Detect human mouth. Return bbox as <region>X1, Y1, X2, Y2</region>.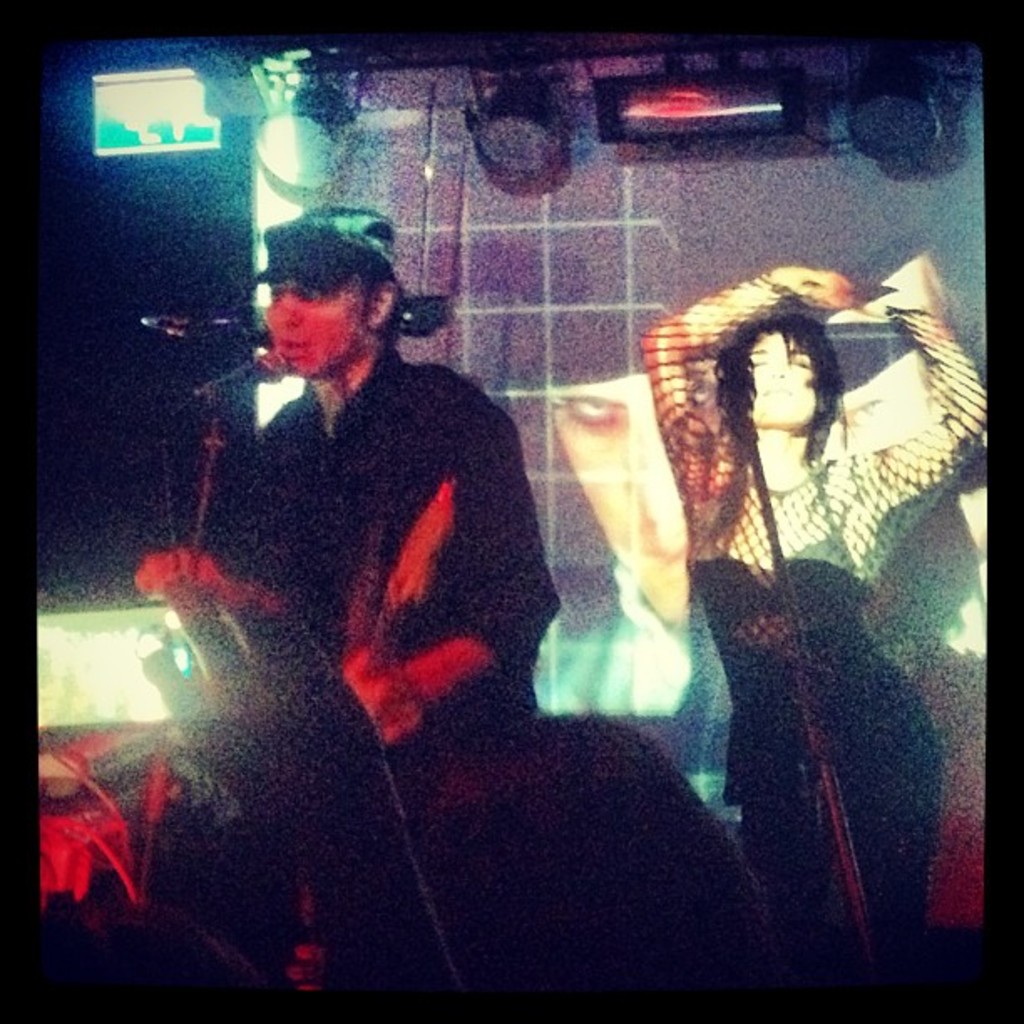
<region>755, 380, 798, 397</region>.
